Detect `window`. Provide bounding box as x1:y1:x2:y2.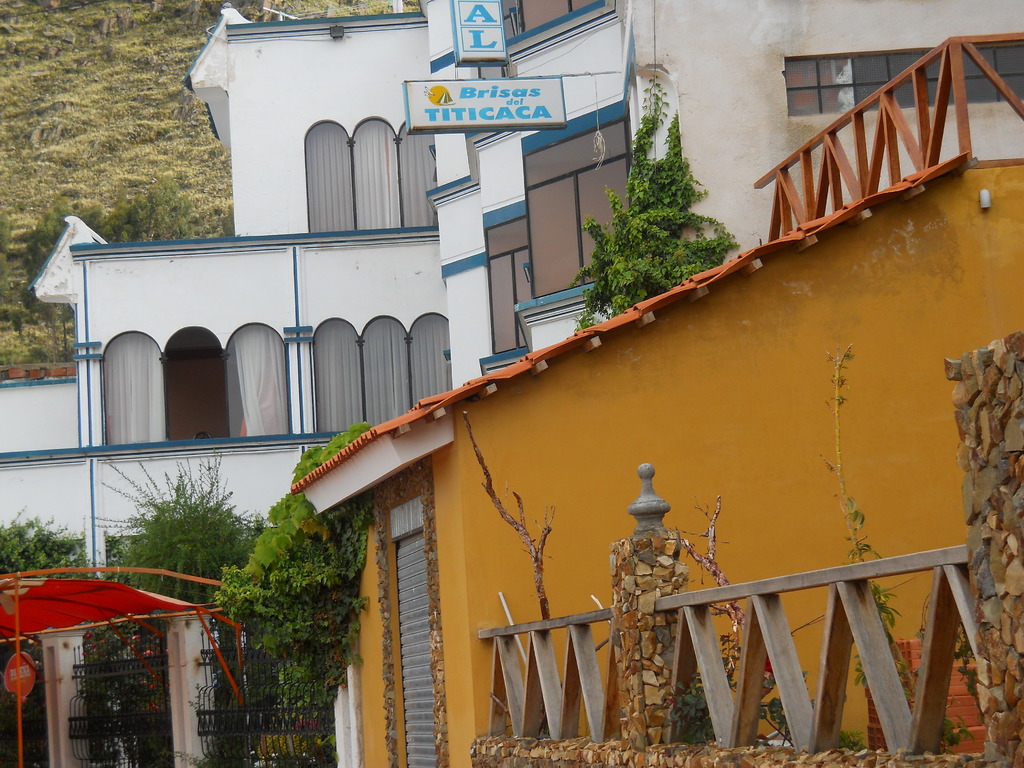
785:45:1022:115.
